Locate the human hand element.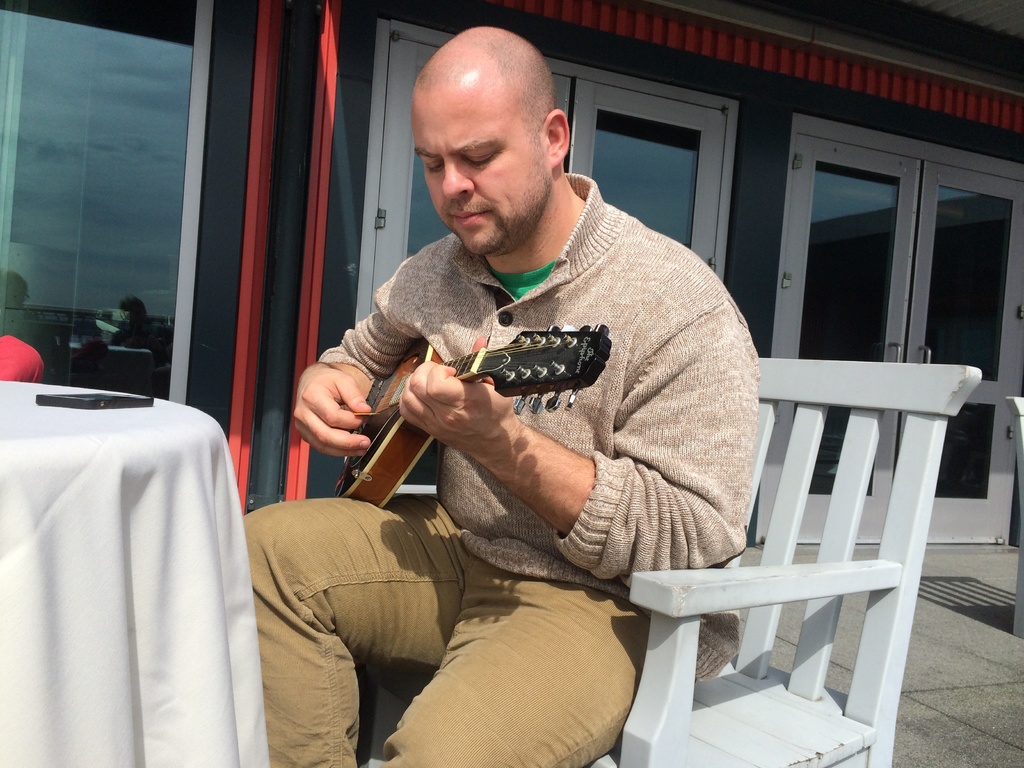
Element bbox: (396,335,518,456).
